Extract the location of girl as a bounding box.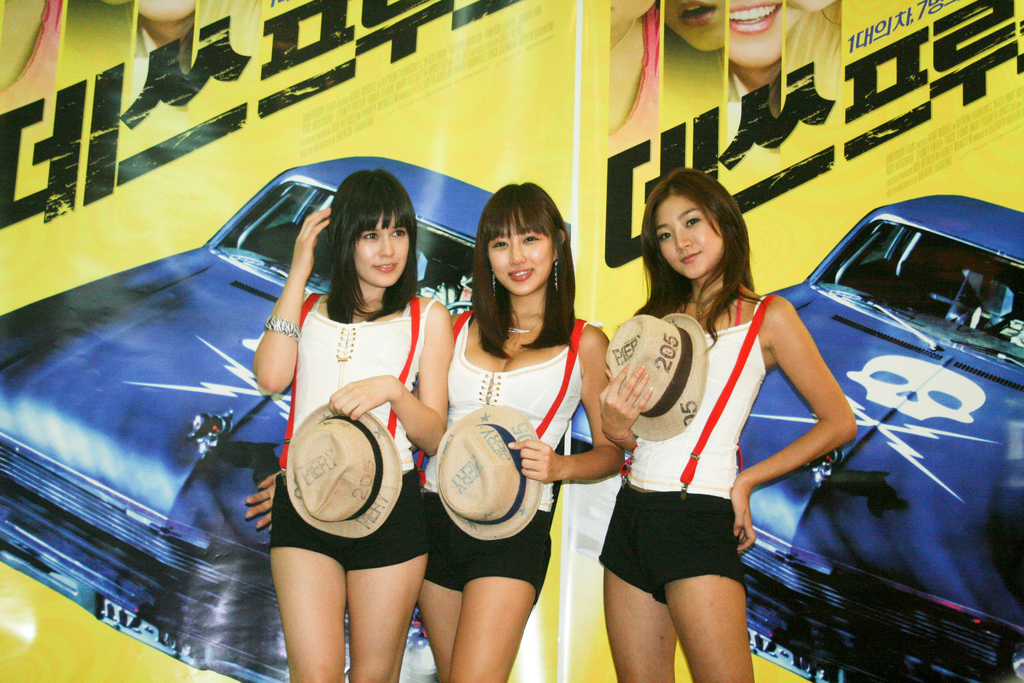
pyautogui.locateOnScreen(248, 167, 460, 682).
